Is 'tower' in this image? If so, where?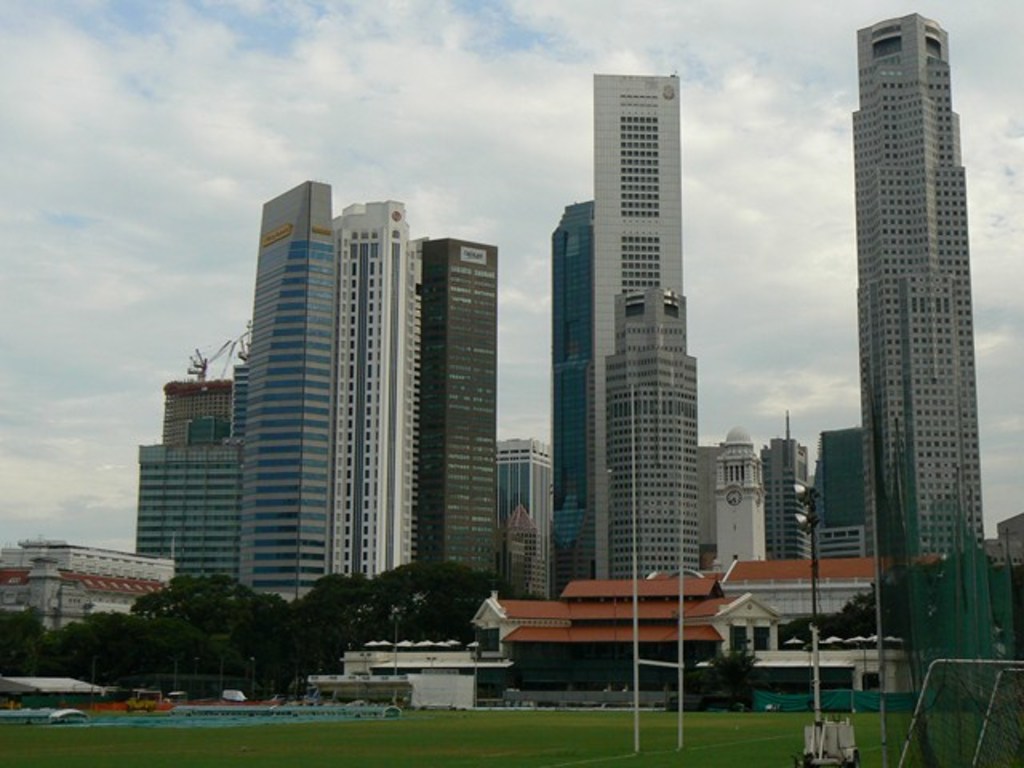
Yes, at 237:176:339:590.
